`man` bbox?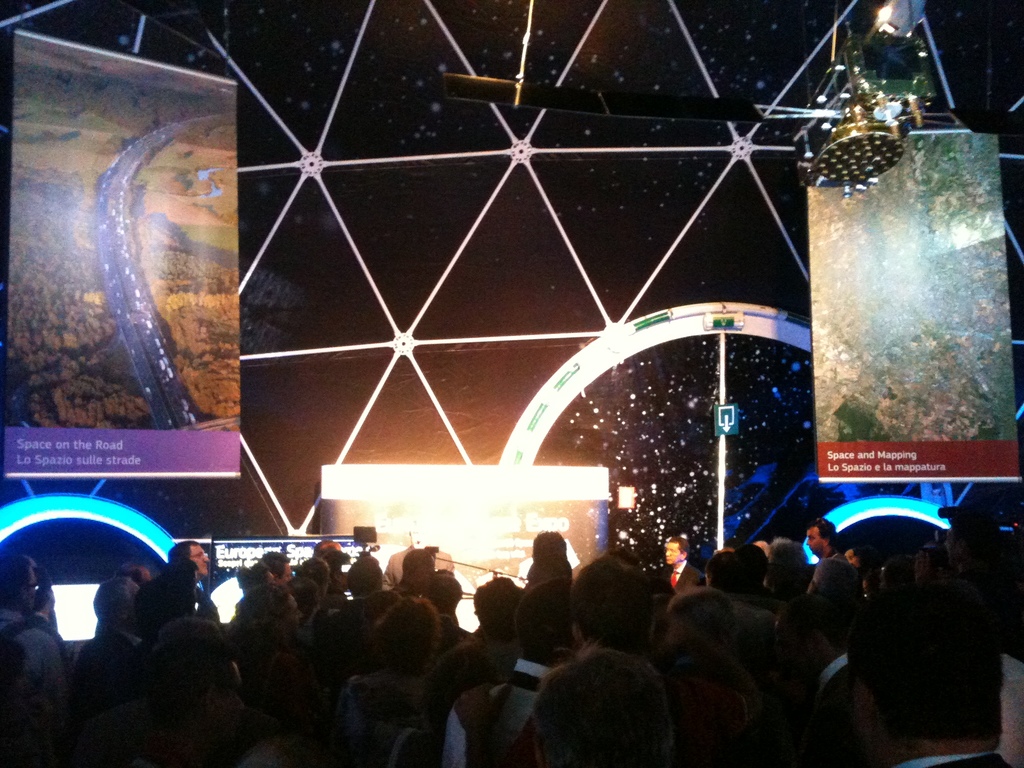
box(93, 580, 144, 682)
